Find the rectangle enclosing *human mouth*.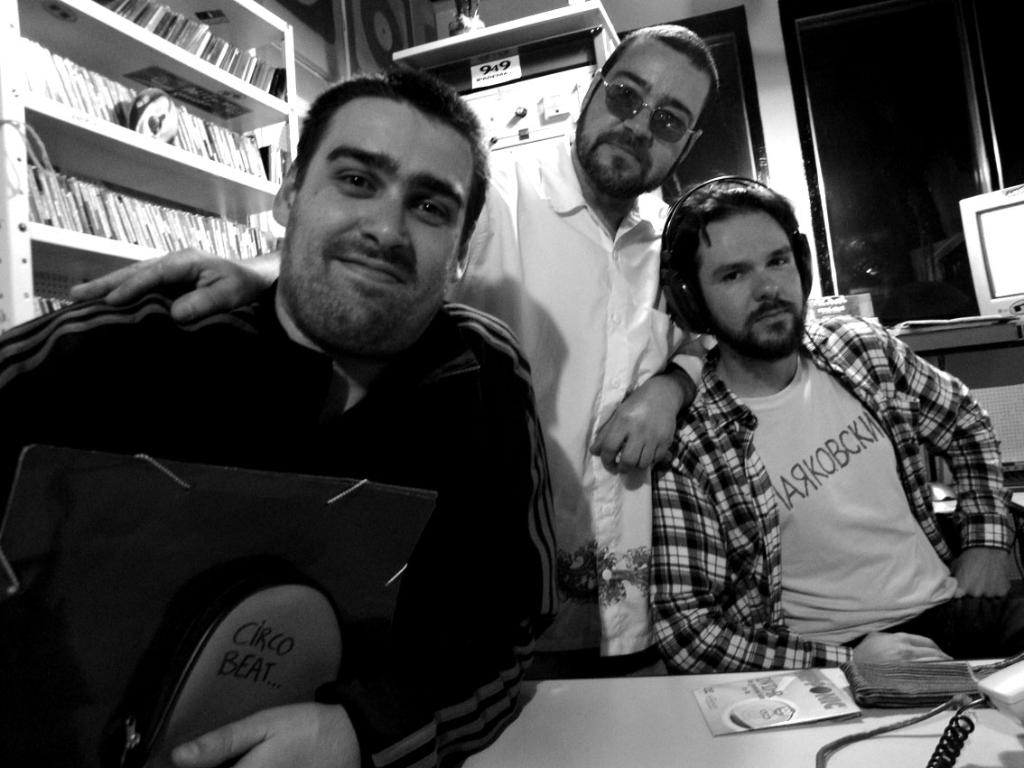
[left=748, top=302, right=793, bottom=328].
